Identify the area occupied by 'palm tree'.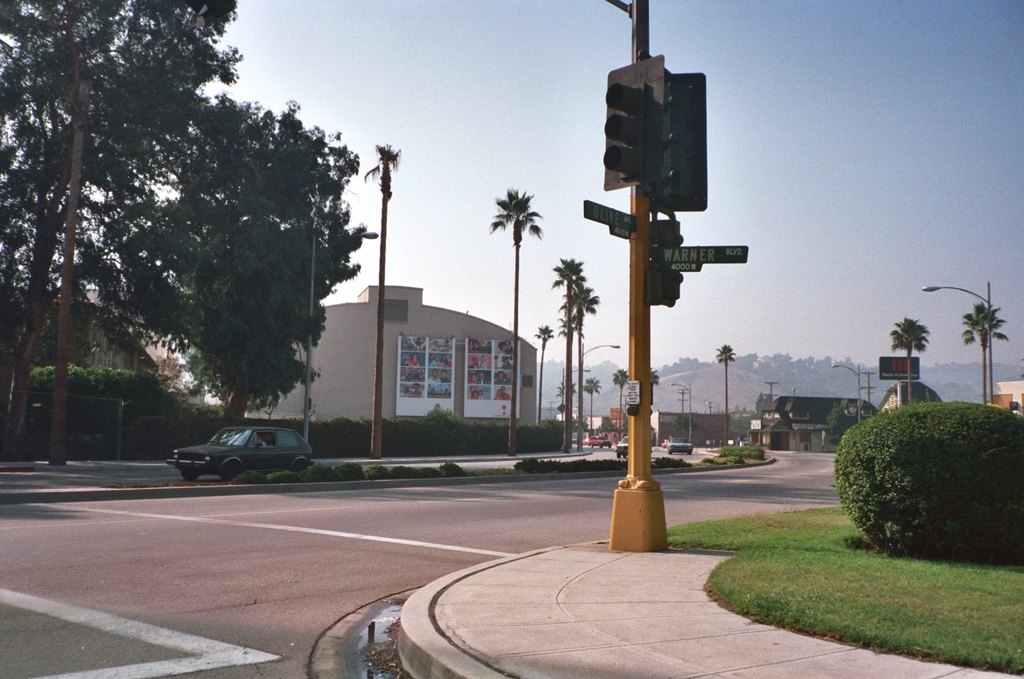
Area: bbox=(561, 259, 587, 391).
